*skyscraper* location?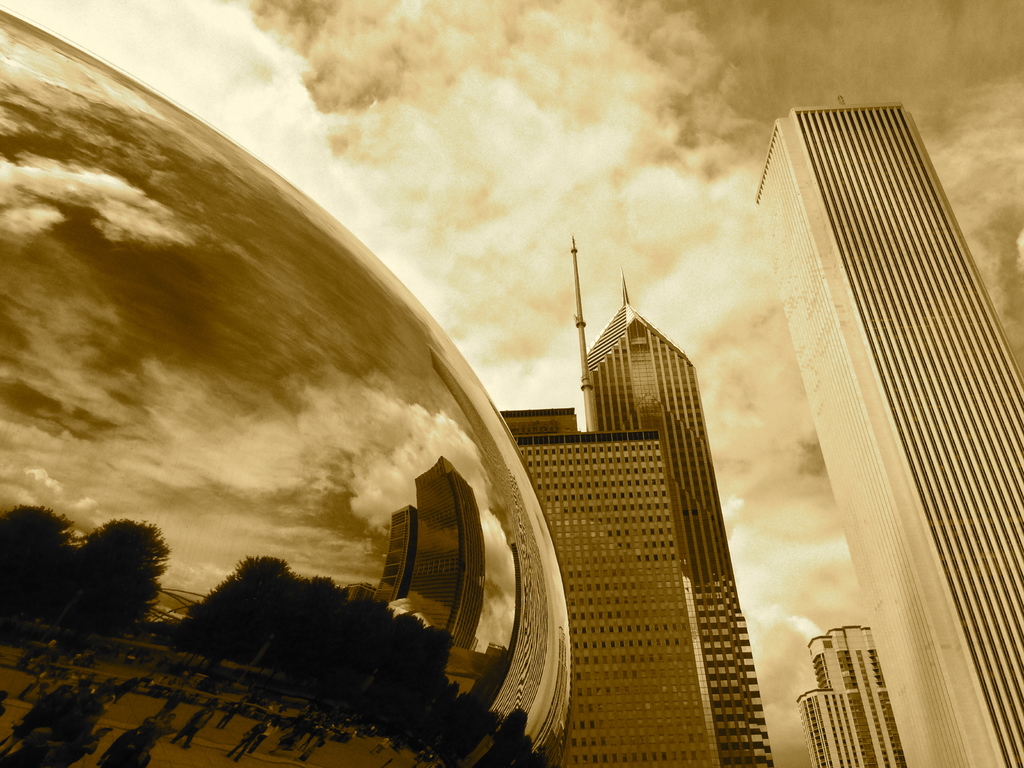
pyautogui.locateOnScreen(736, 68, 1023, 726)
